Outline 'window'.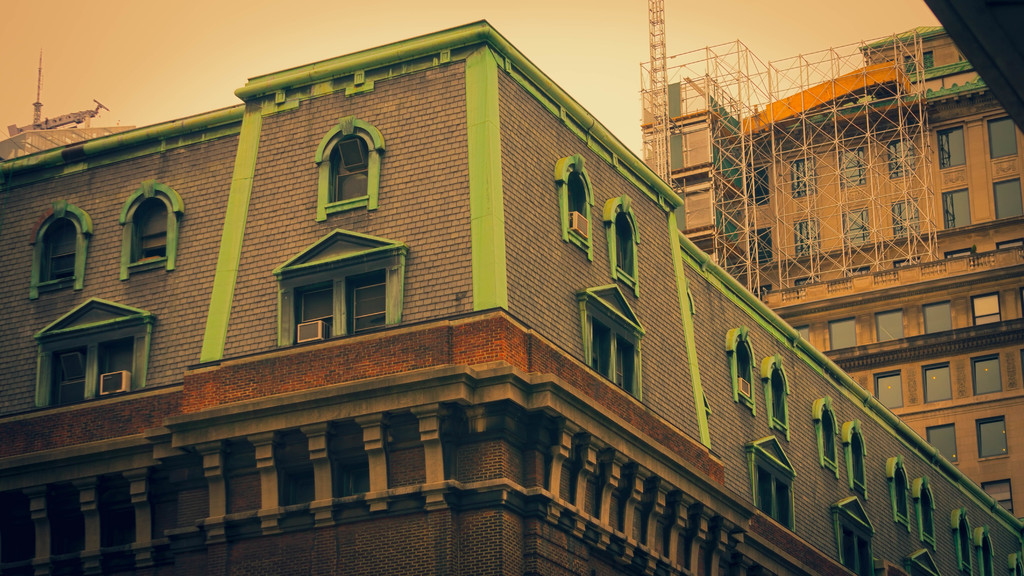
Outline: crop(748, 225, 772, 268).
